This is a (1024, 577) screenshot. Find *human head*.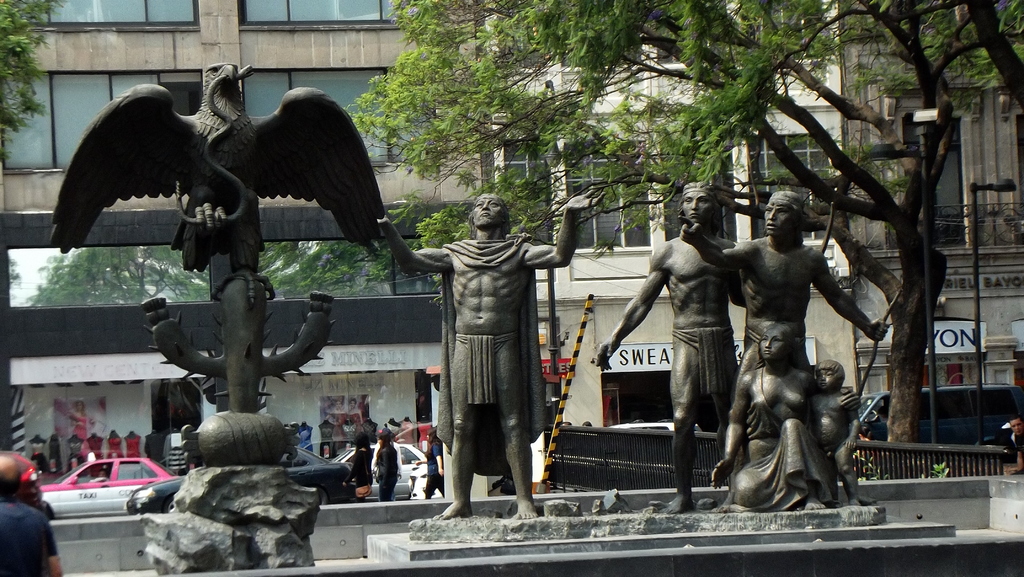
Bounding box: {"left": 379, "top": 427, "right": 396, "bottom": 446}.
